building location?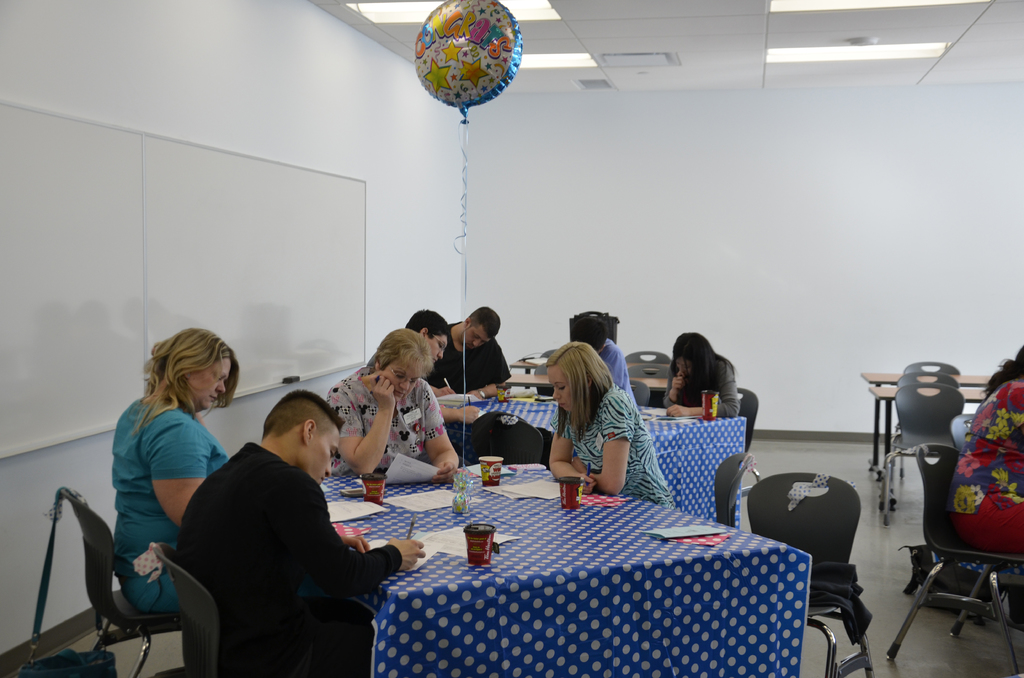
[x1=0, y1=0, x2=1023, y2=677]
